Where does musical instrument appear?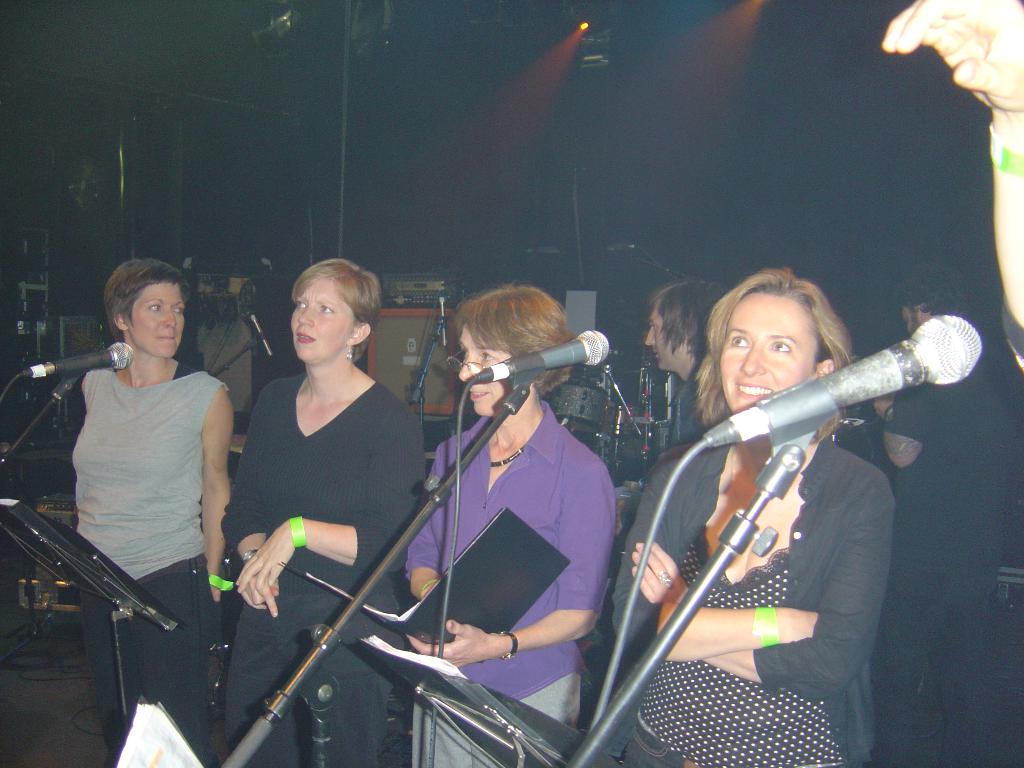
Appears at [left=548, top=379, right=614, bottom=437].
